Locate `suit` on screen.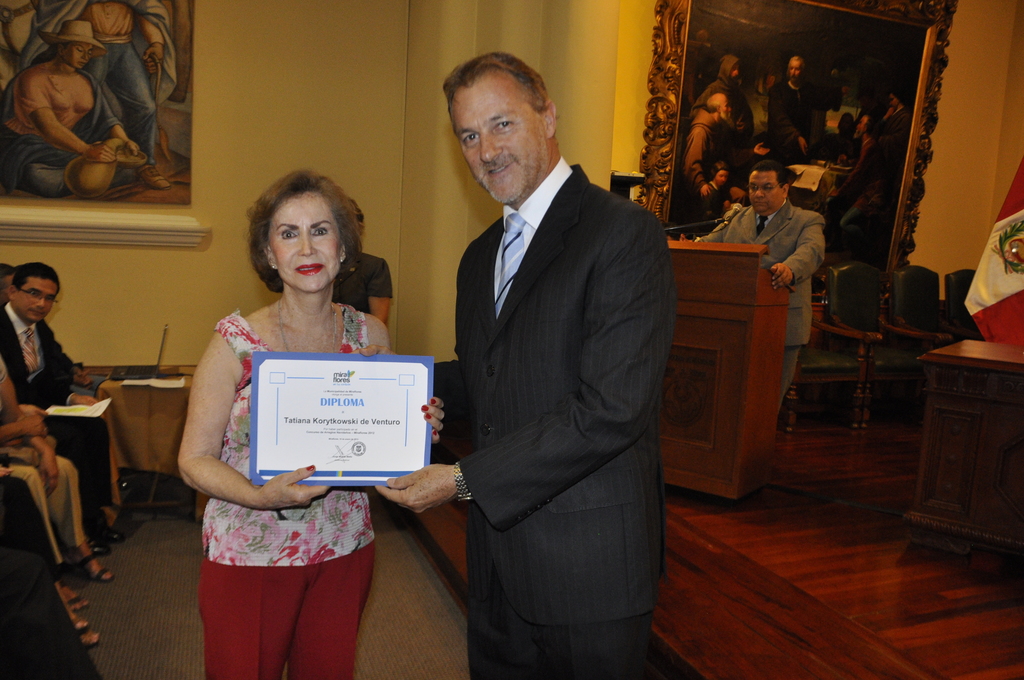
On screen at box(419, 36, 685, 675).
